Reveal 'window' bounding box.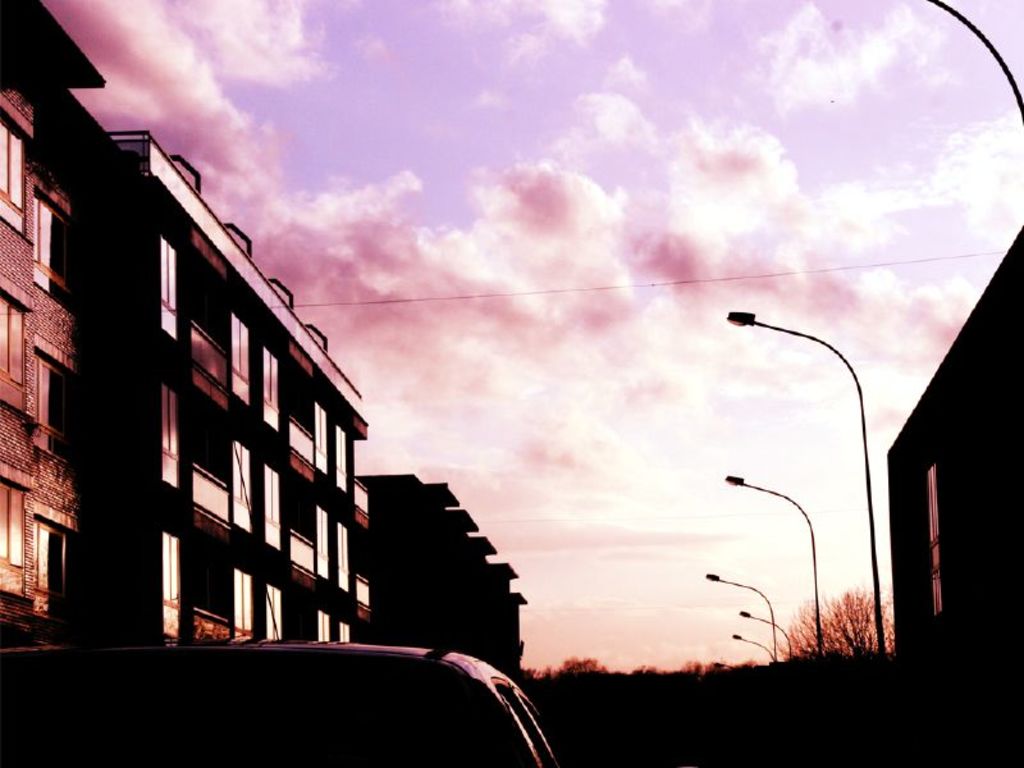
Revealed: locate(40, 370, 69, 428).
